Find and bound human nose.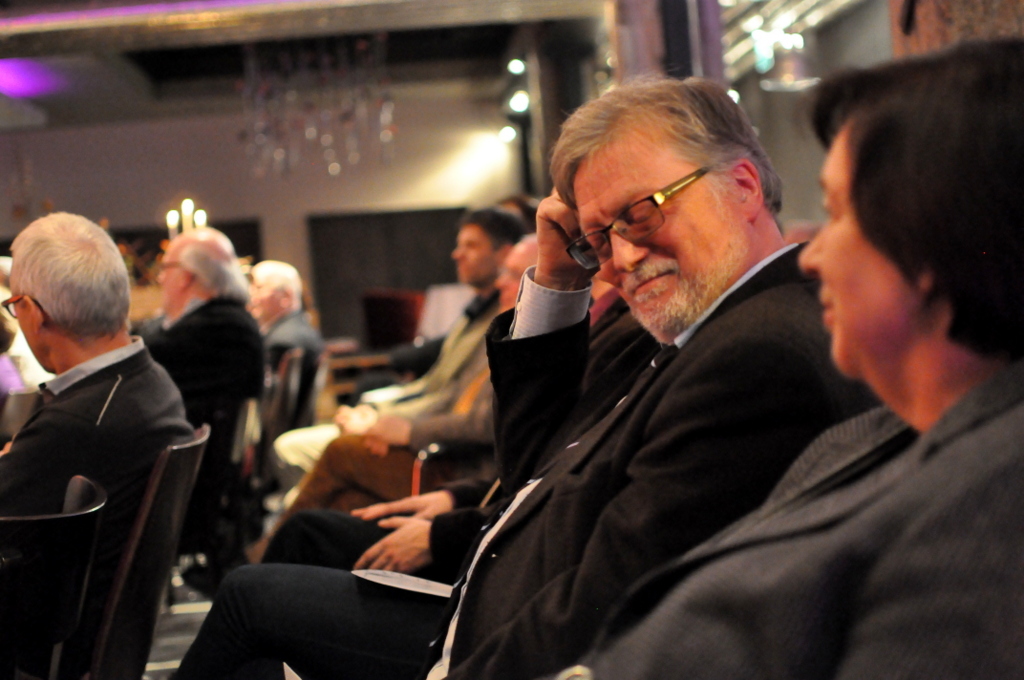
Bound: x1=796 y1=222 x2=820 y2=273.
